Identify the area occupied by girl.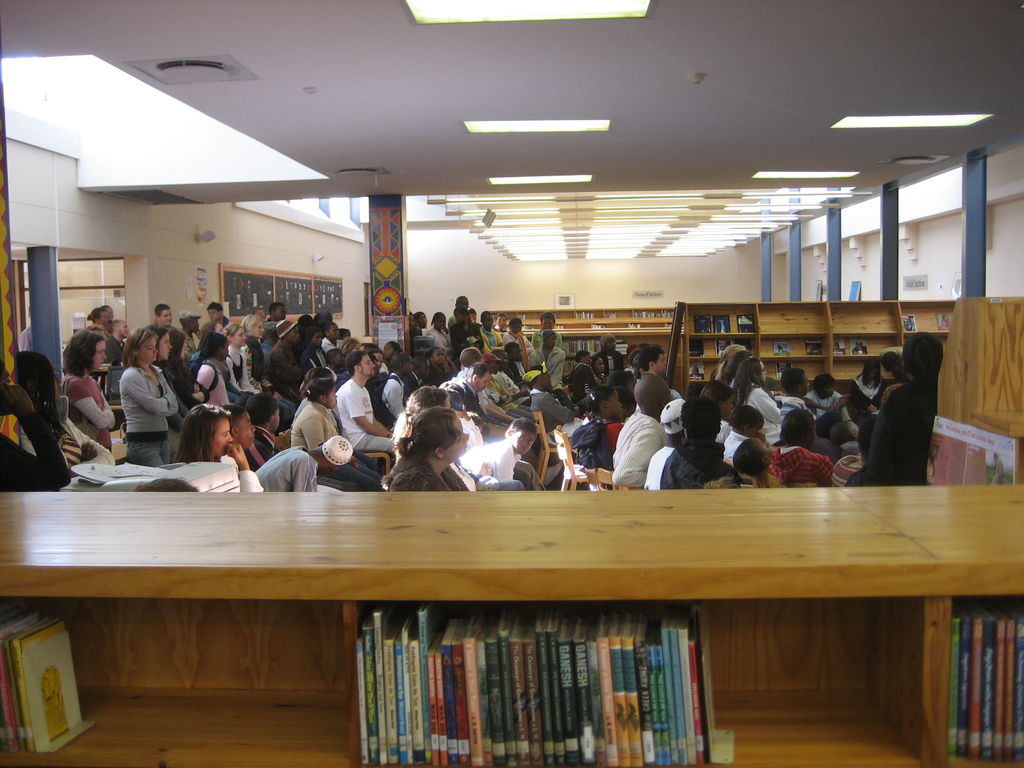
Area: <region>173, 404, 266, 492</region>.
